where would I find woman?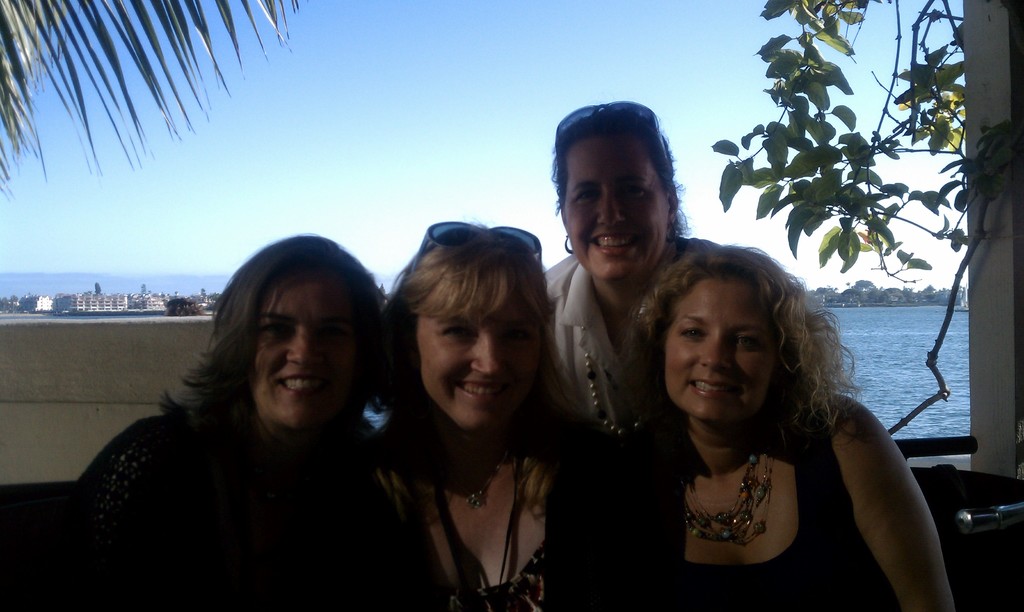
At x1=627 y1=225 x2=932 y2=611.
